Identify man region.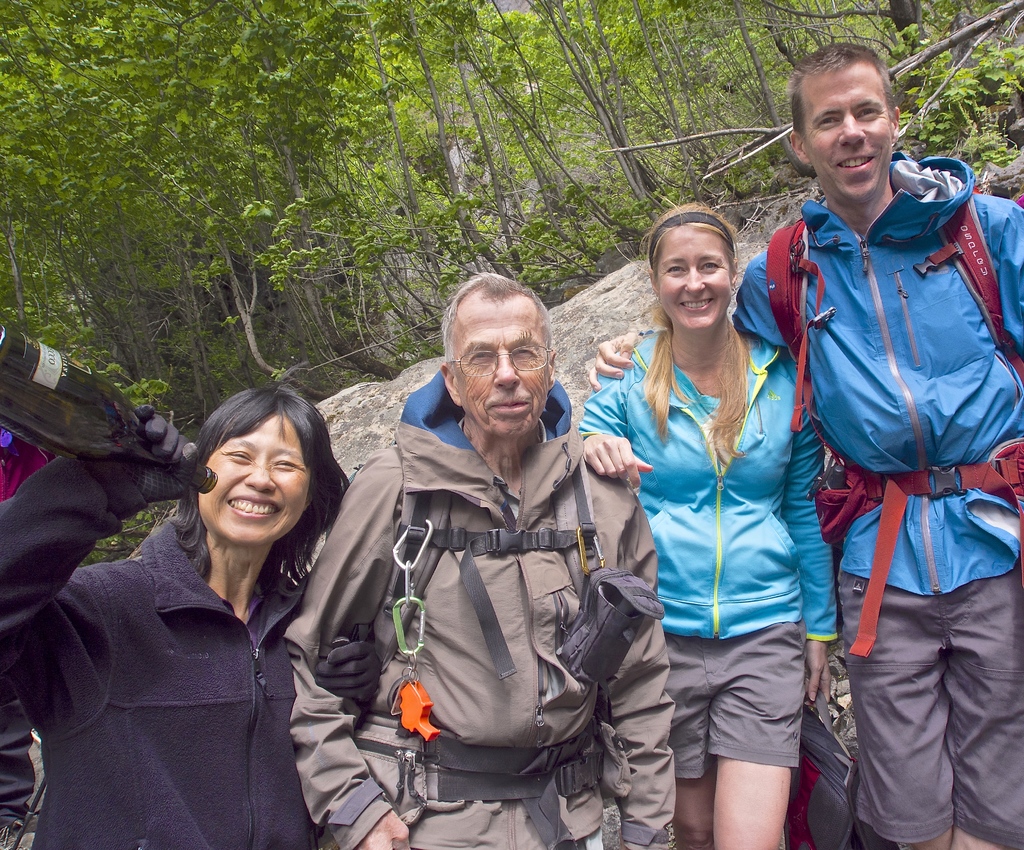
Region: 319,270,639,839.
